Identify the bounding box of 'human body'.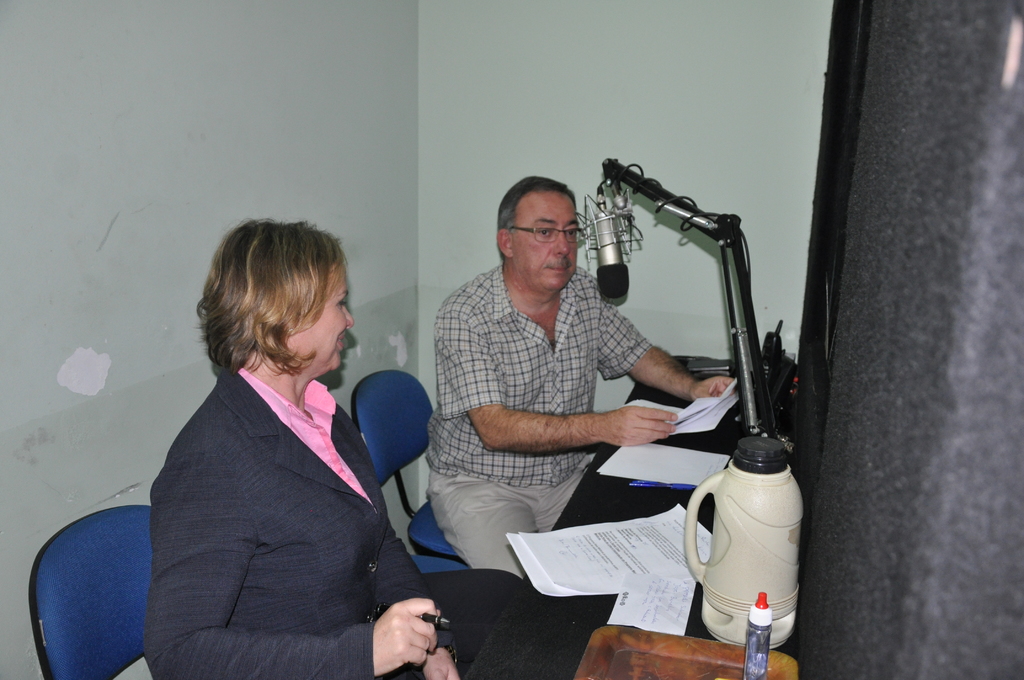
{"left": 143, "top": 367, "right": 459, "bottom": 679}.
